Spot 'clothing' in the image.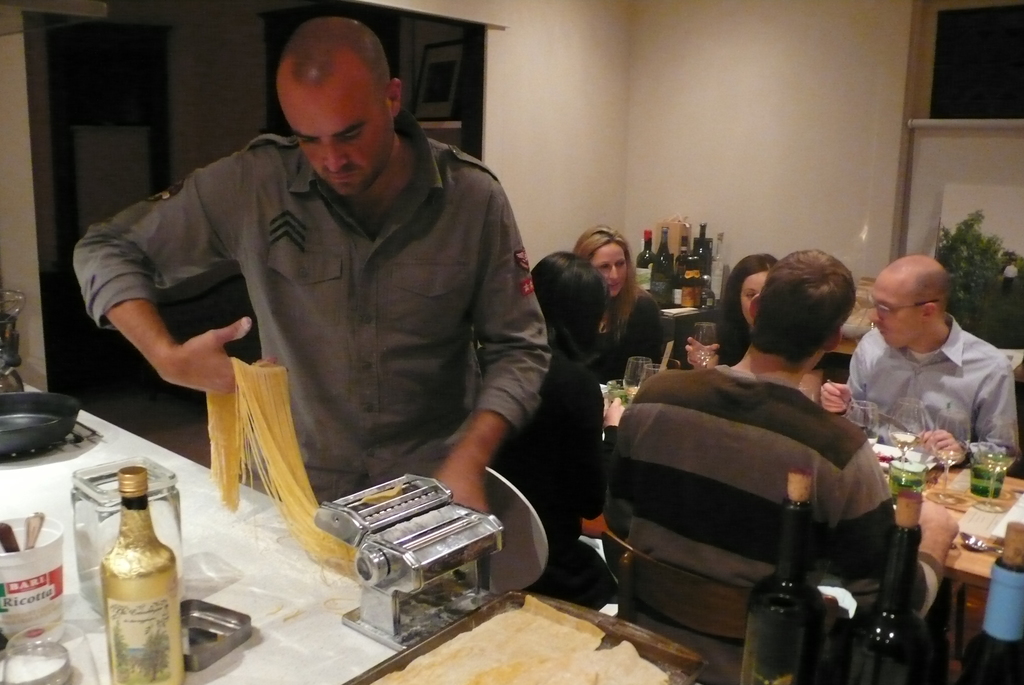
'clothing' found at {"left": 600, "top": 360, "right": 935, "bottom": 684}.
